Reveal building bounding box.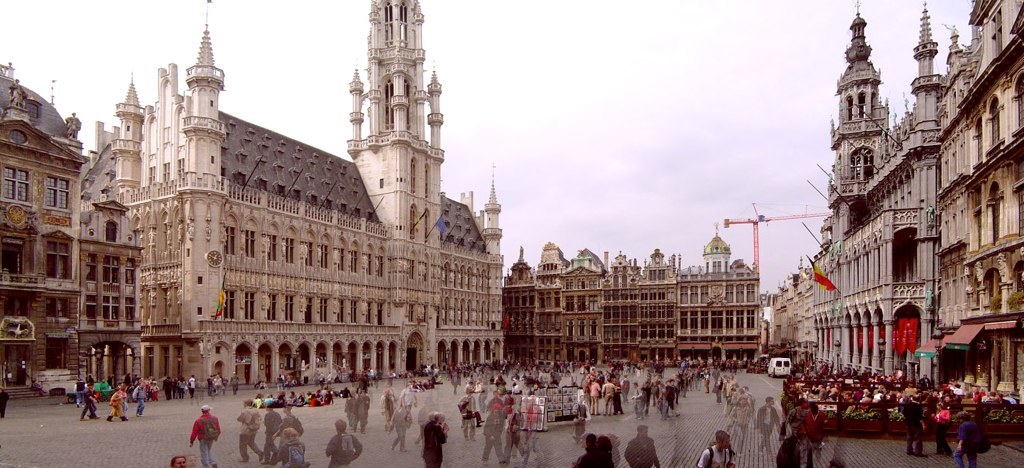
Revealed: box=[78, 201, 144, 386].
